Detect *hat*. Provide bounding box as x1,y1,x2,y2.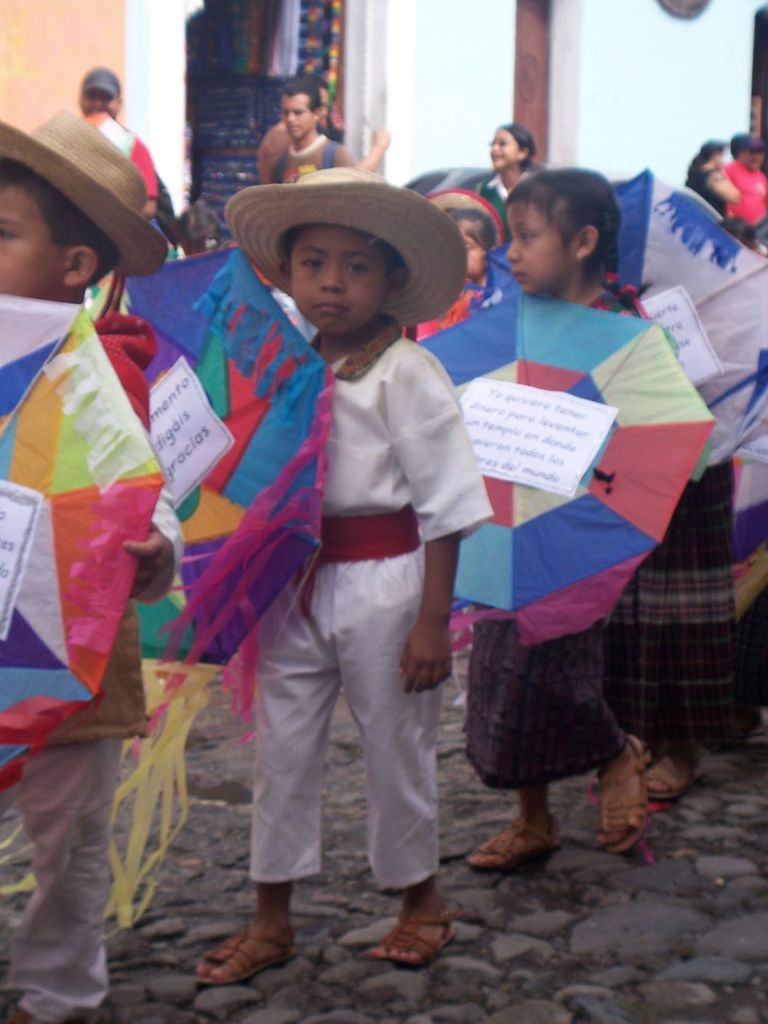
229,166,471,332.
